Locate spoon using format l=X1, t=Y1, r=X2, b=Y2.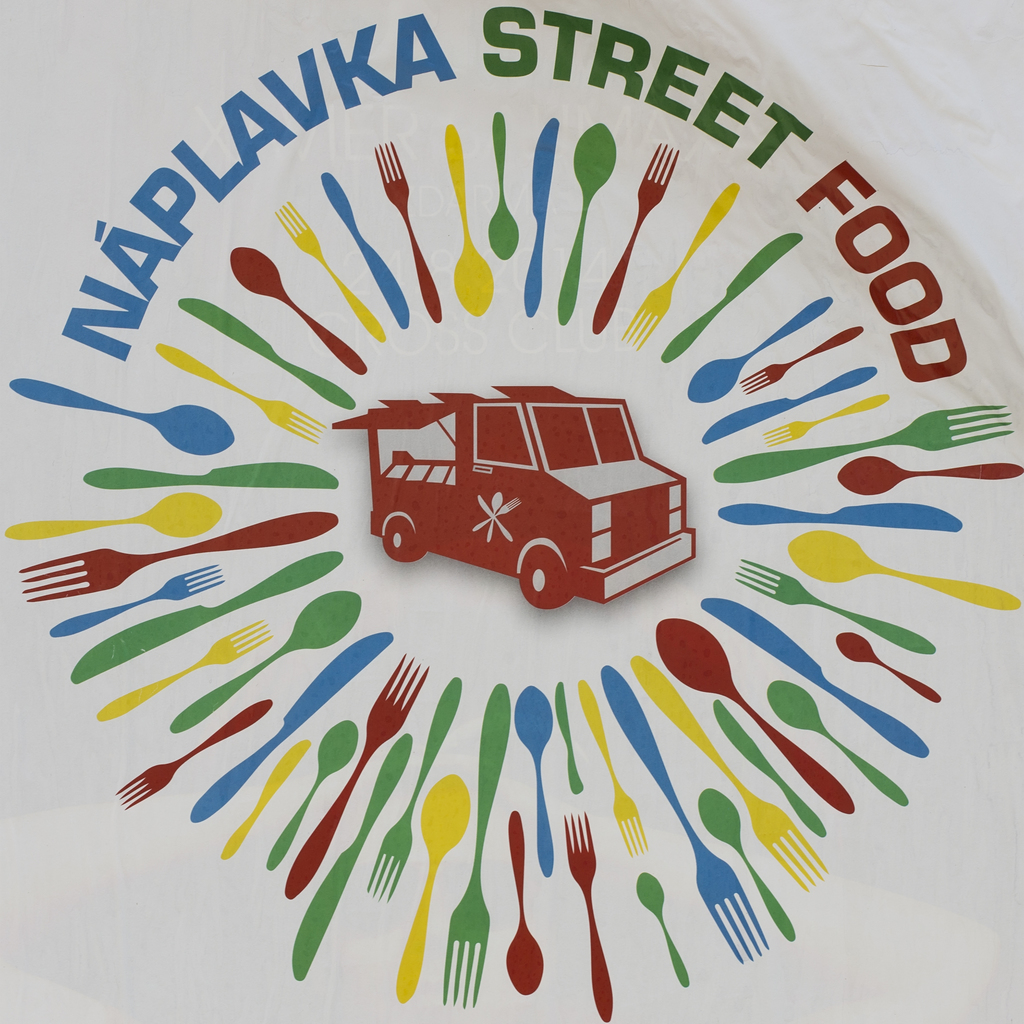
l=508, t=812, r=543, b=994.
